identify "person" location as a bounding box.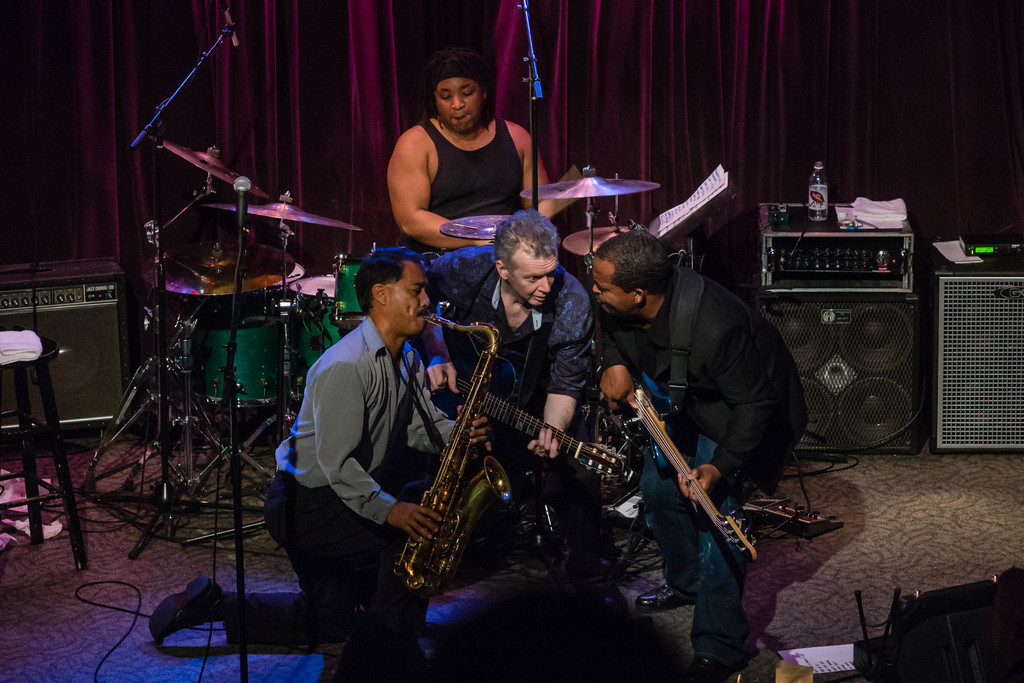
(383,46,558,255).
